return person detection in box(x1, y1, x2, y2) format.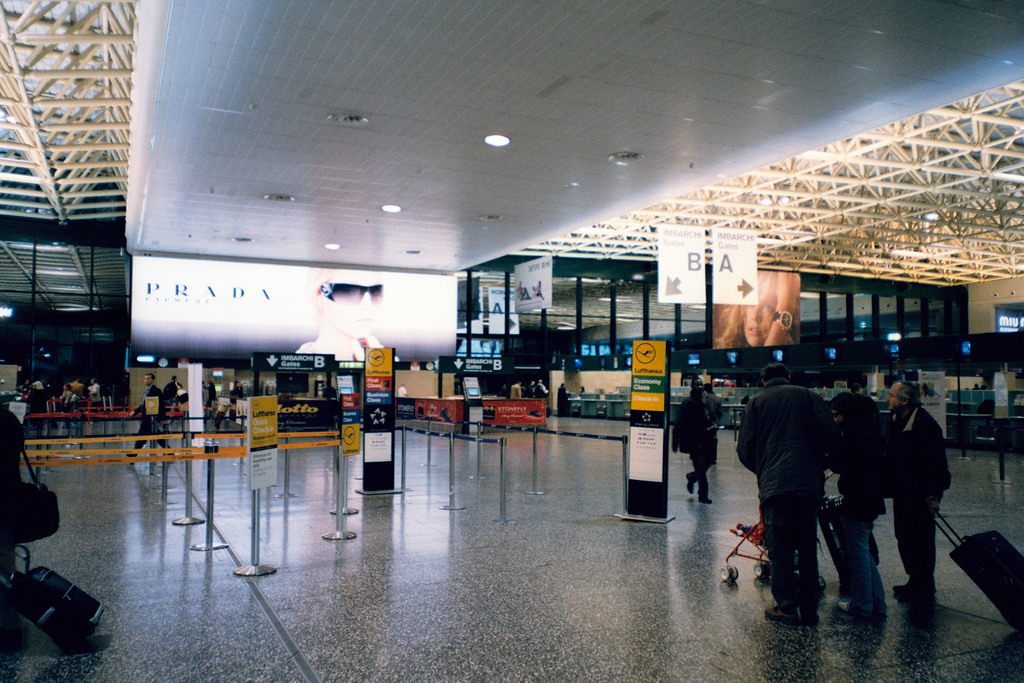
box(704, 379, 720, 469).
